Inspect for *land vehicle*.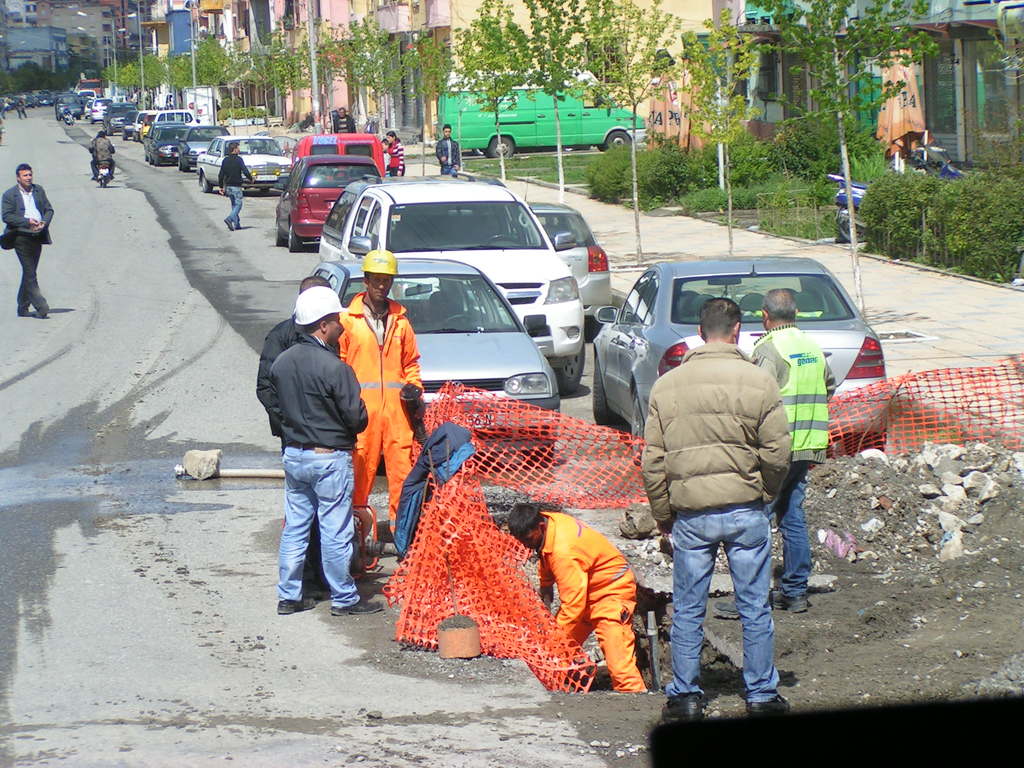
Inspection: region(320, 171, 580, 392).
